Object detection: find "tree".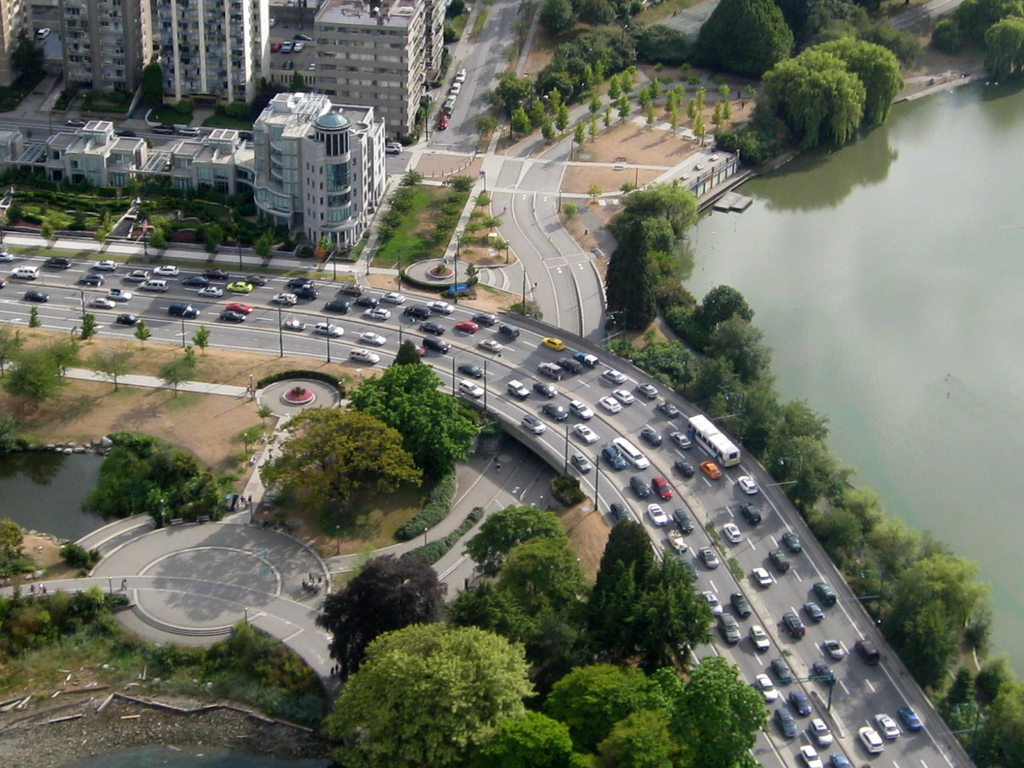
detection(396, 337, 420, 364).
